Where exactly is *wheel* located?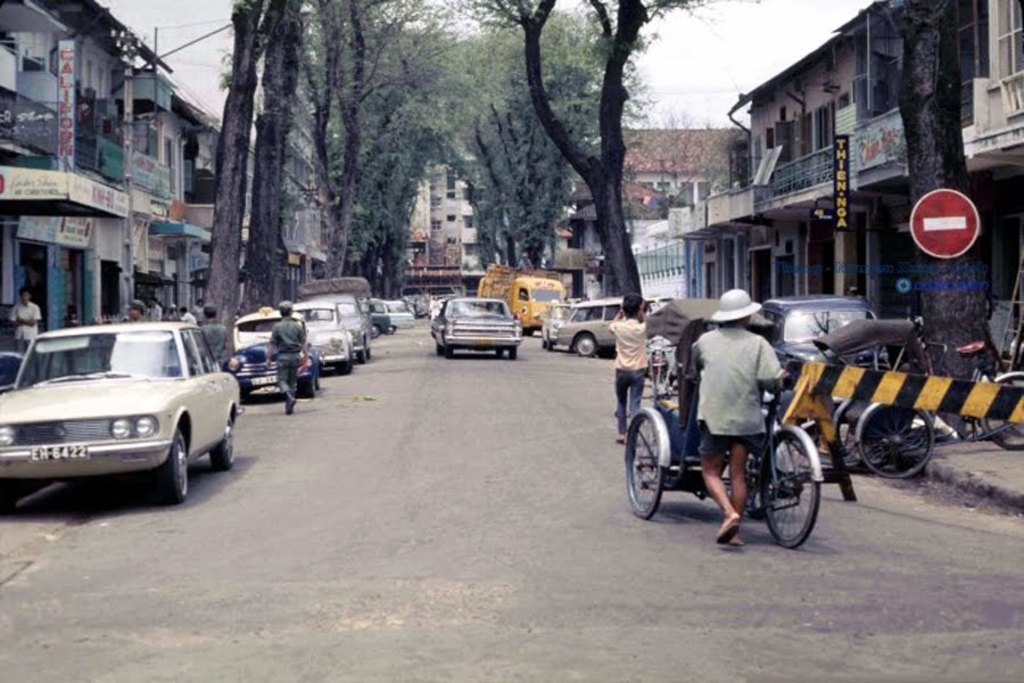
Its bounding box is region(389, 322, 397, 334).
